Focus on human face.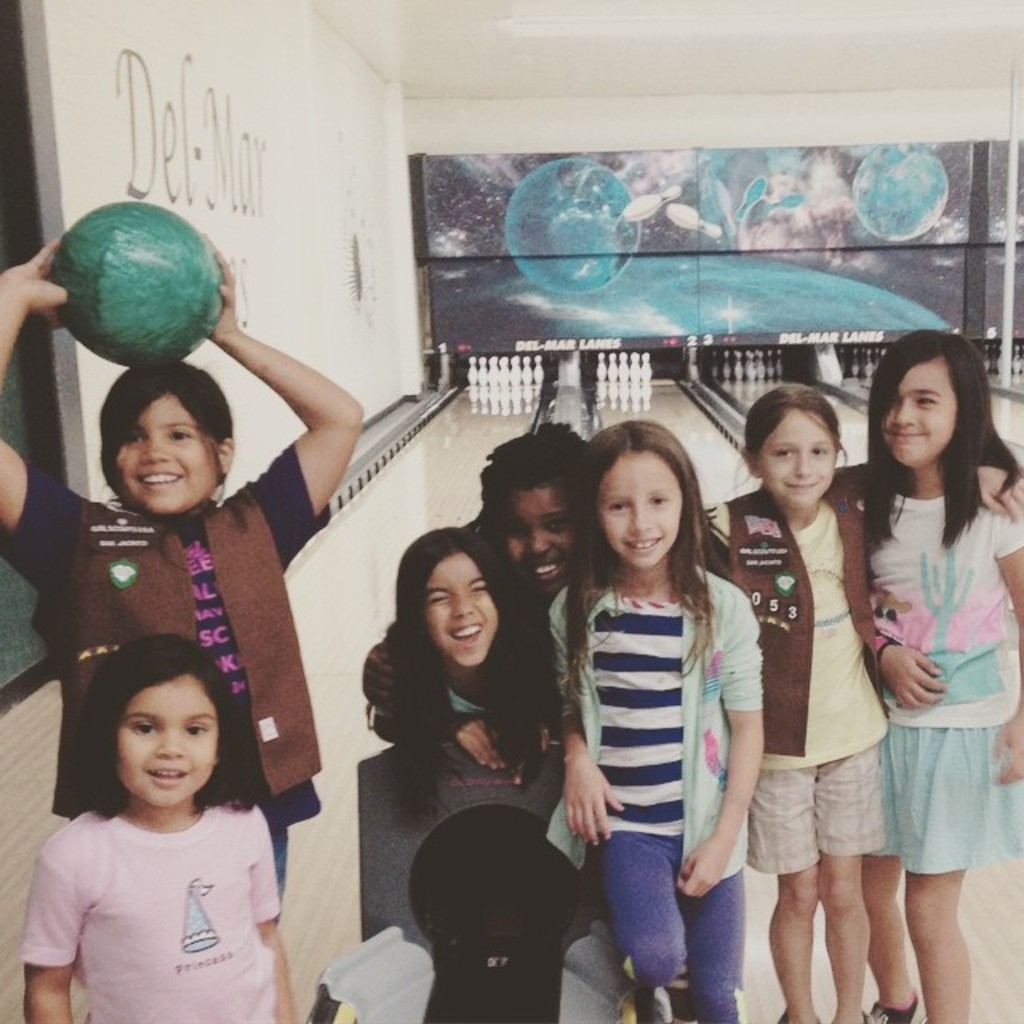
Focused at [x1=762, y1=410, x2=834, y2=502].
